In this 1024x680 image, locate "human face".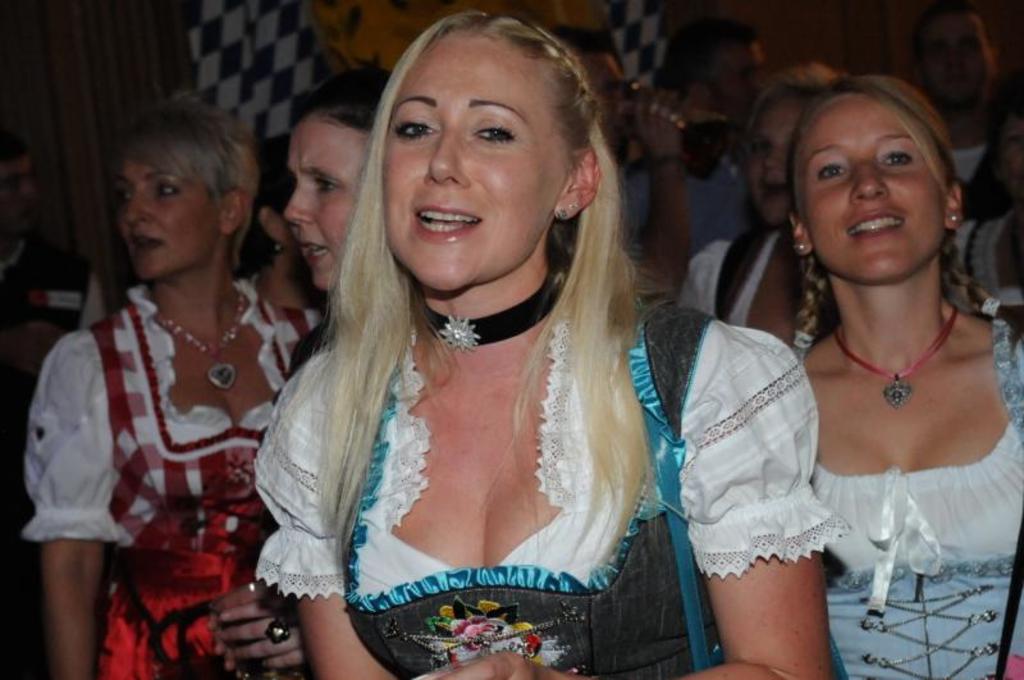
Bounding box: box=[379, 41, 564, 291].
